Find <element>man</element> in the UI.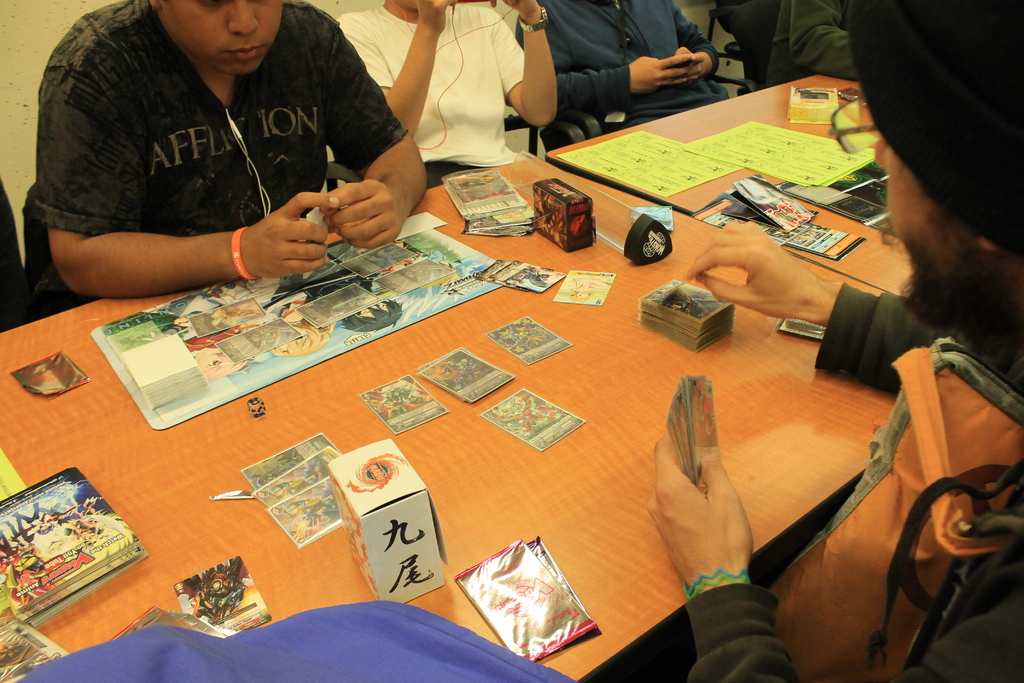
UI element at {"left": 336, "top": 0, "right": 557, "bottom": 189}.
